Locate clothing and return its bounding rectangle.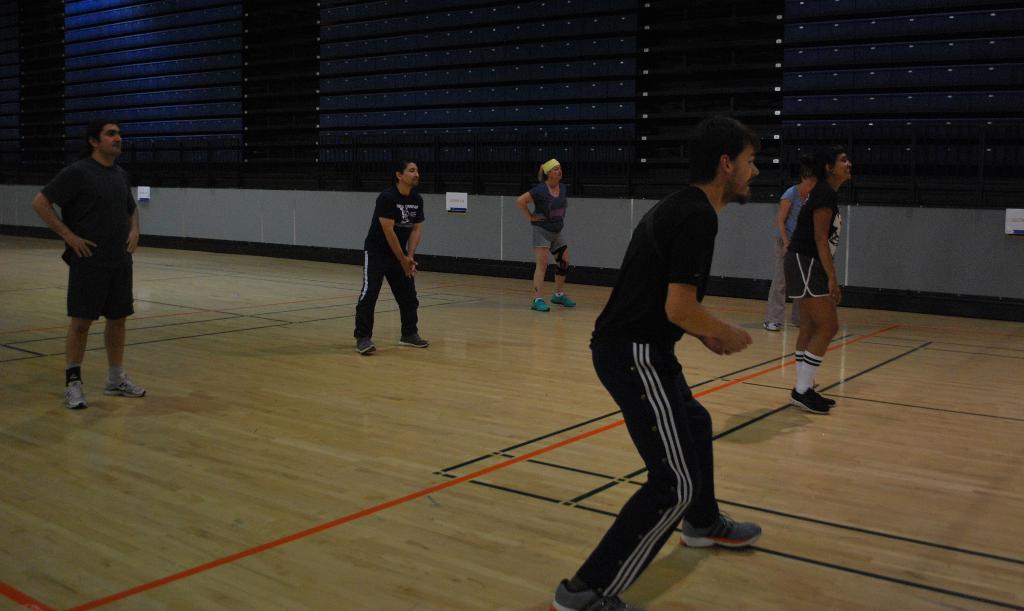
pyautogui.locateOnScreen(760, 178, 812, 324).
